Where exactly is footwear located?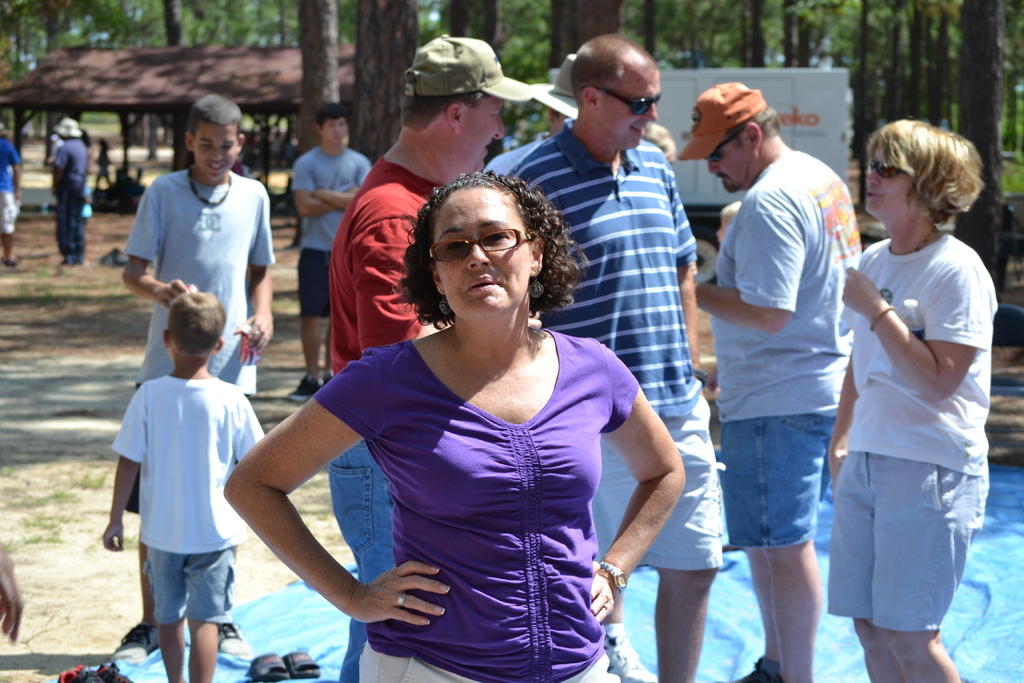
Its bounding box is {"x1": 59, "y1": 256, "x2": 72, "y2": 267}.
